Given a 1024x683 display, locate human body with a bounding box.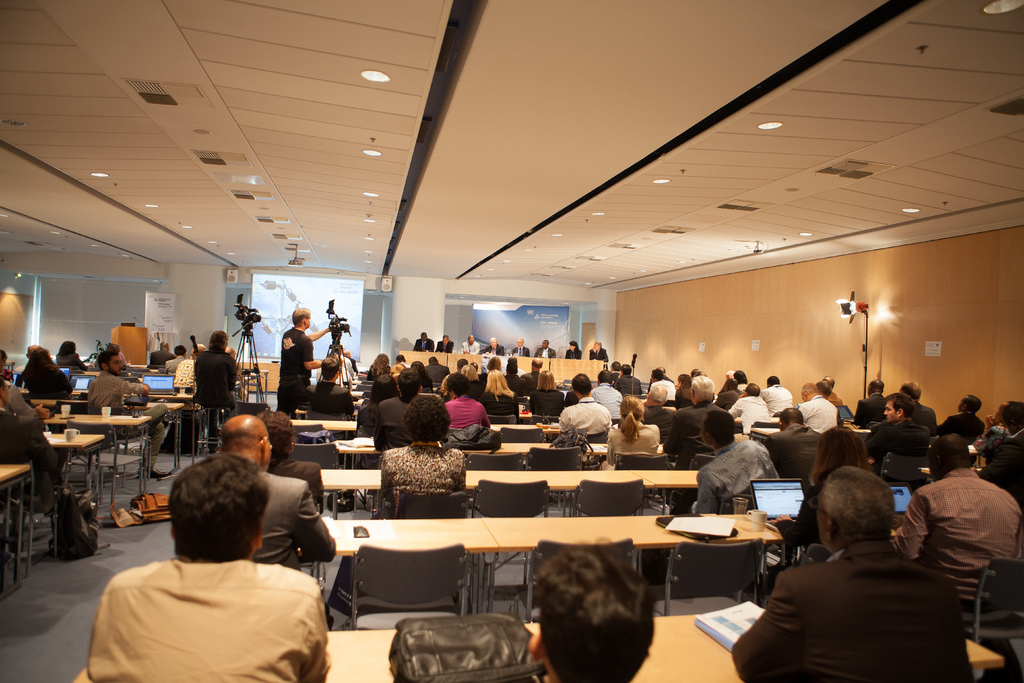
Located: [372, 439, 470, 511].
